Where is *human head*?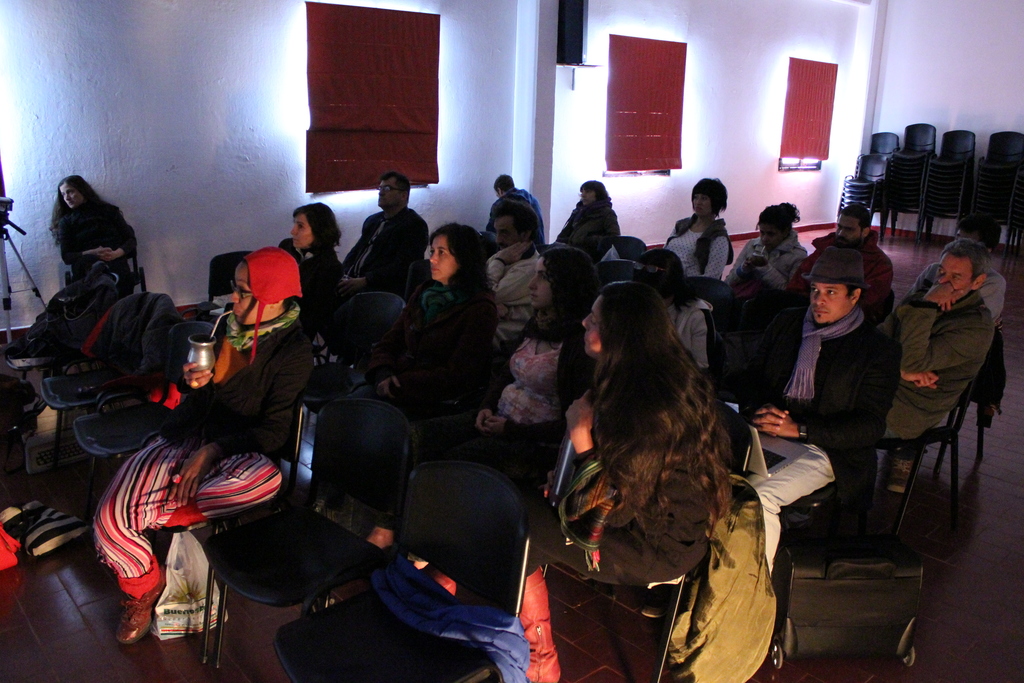
x1=575, y1=179, x2=609, y2=208.
